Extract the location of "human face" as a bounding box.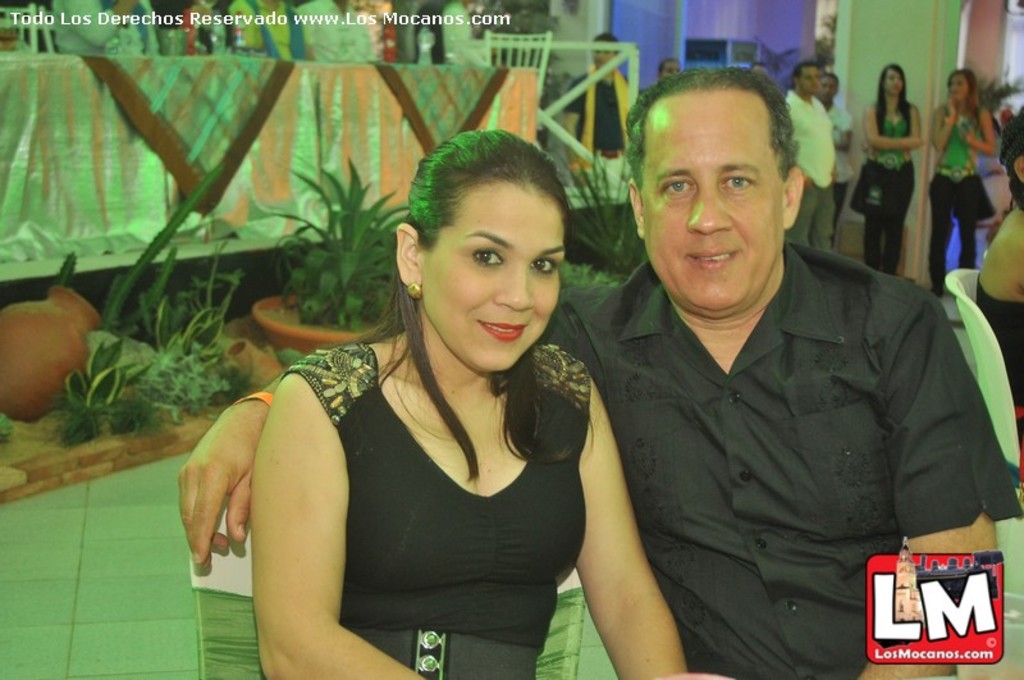
bbox=(634, 90, 790, 309).
